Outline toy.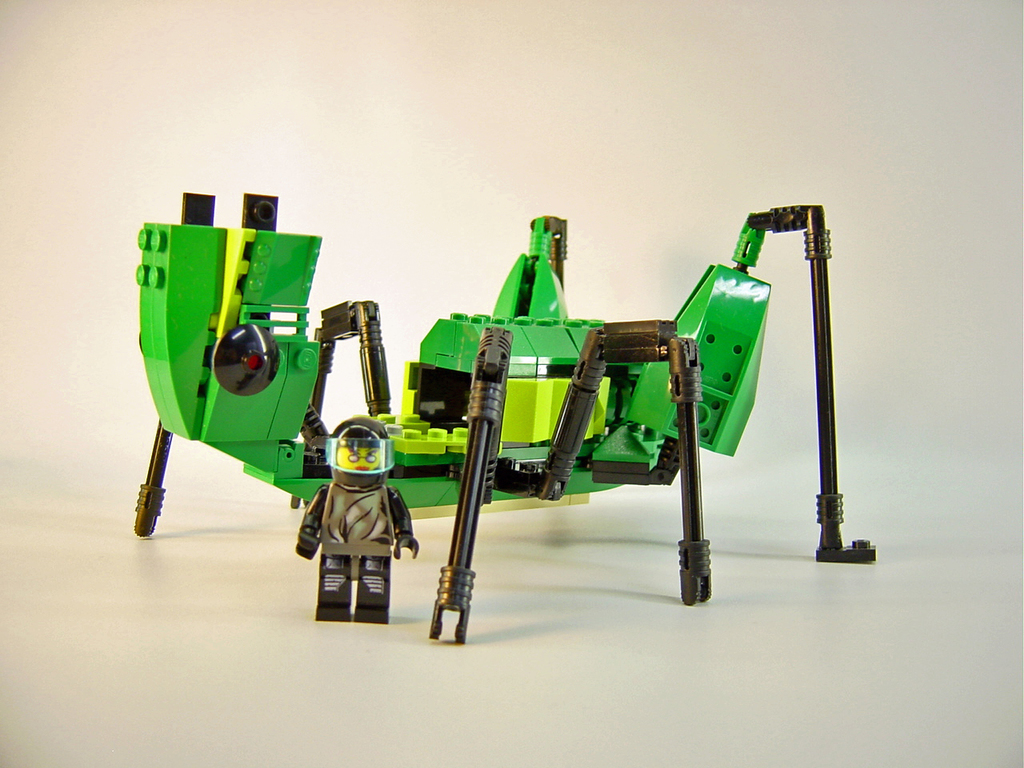
Outline: 190:189:830:597.
